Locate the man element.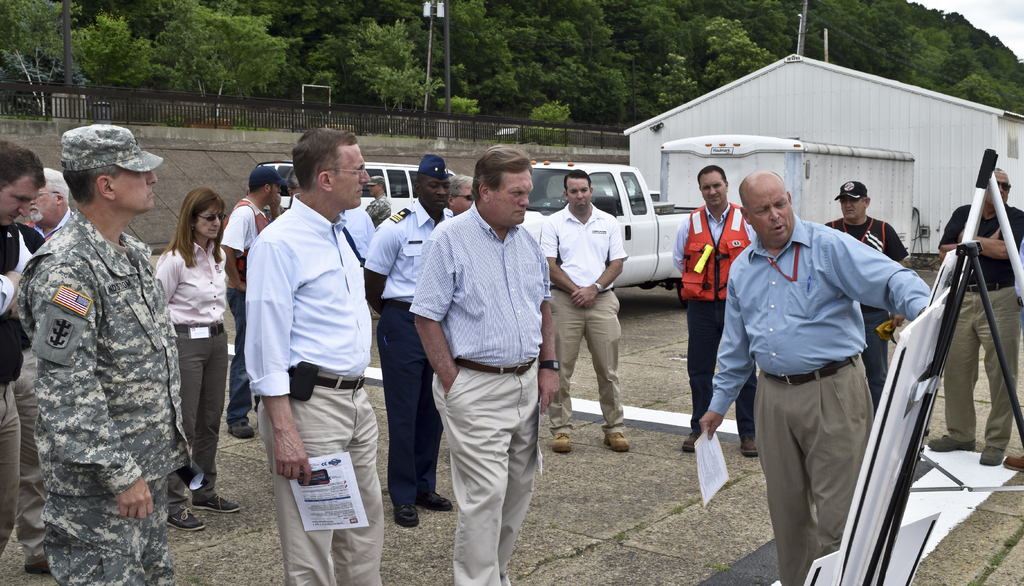
Element bbox: <bbox>675, 165, 755, 453</bbox>.
